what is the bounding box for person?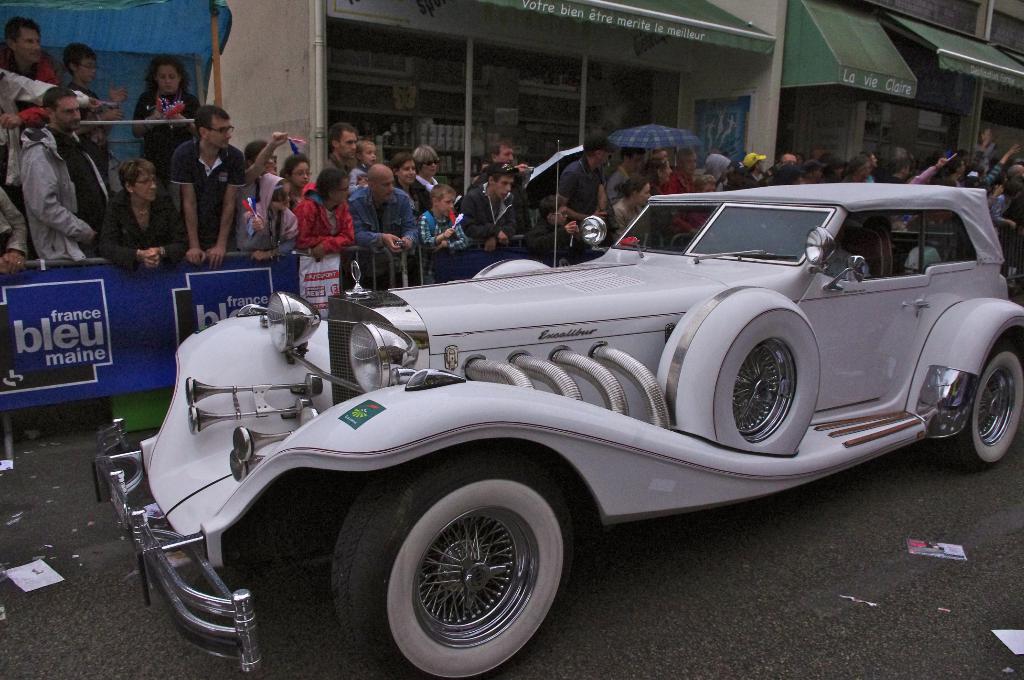
crop(170, 100, 244, 268).
